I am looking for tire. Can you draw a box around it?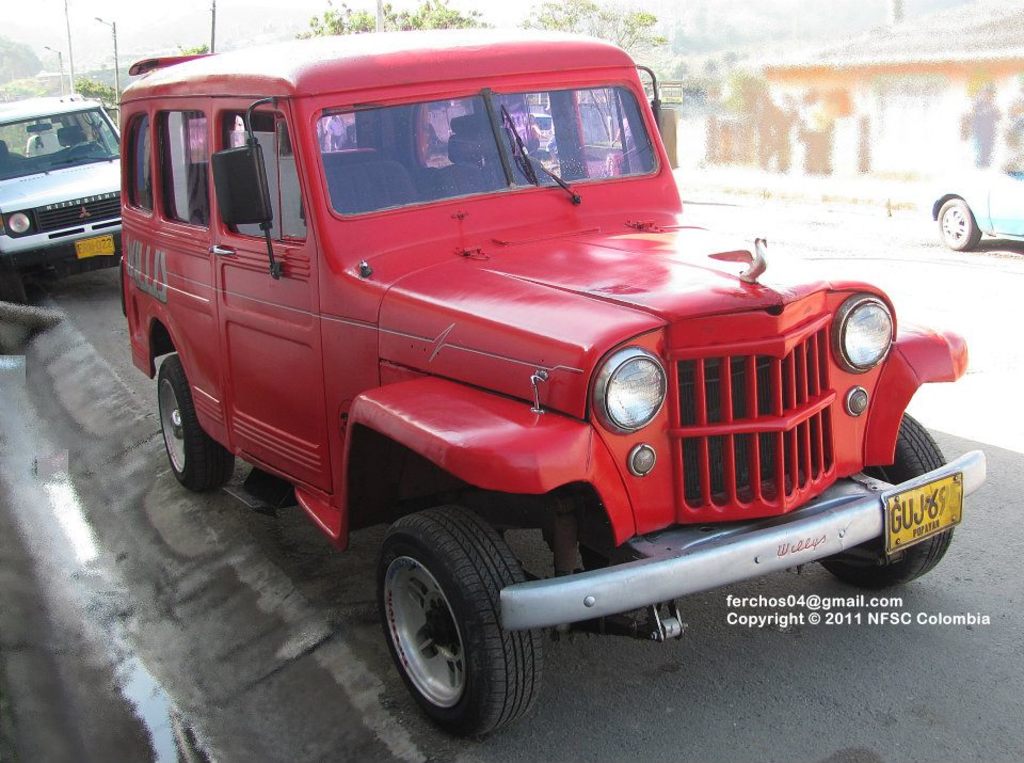
Sure, the bounding box is 817, 407, 958, 594.
